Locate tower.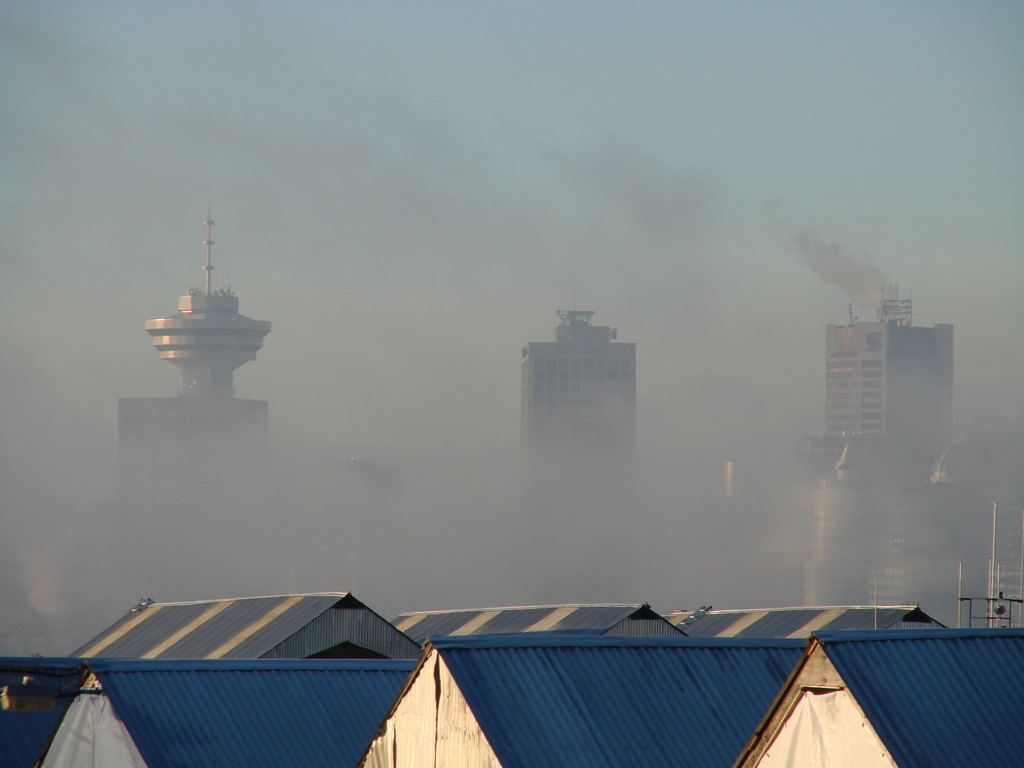
Bounding box: region(122, 188, 272, 575).
